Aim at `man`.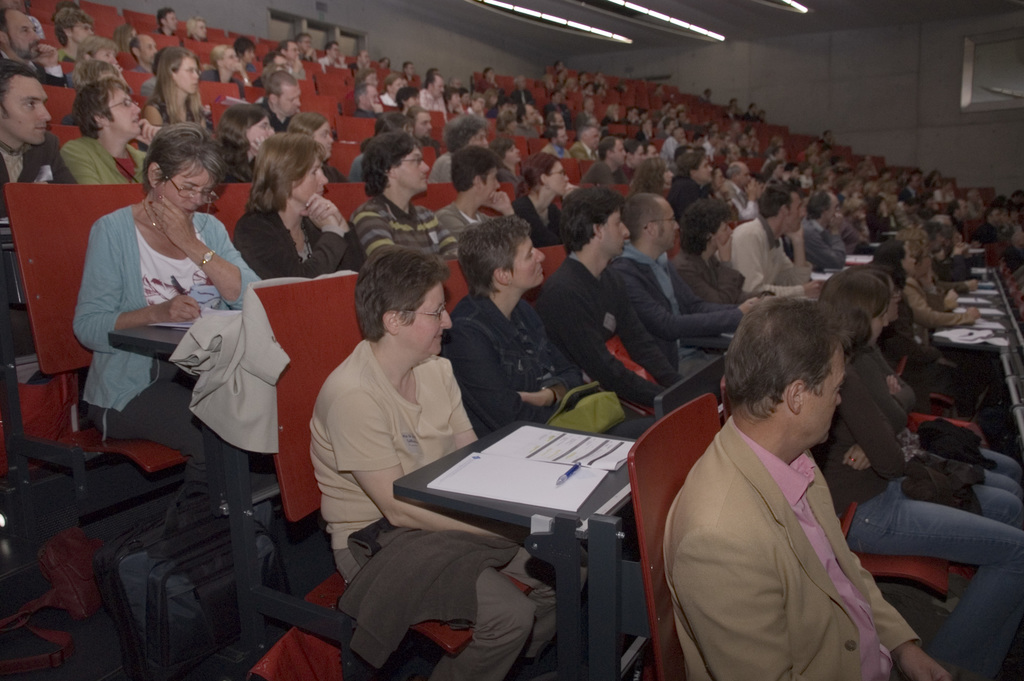
Aimed at (x1=545, y1=127, x2=573, y2=158).
